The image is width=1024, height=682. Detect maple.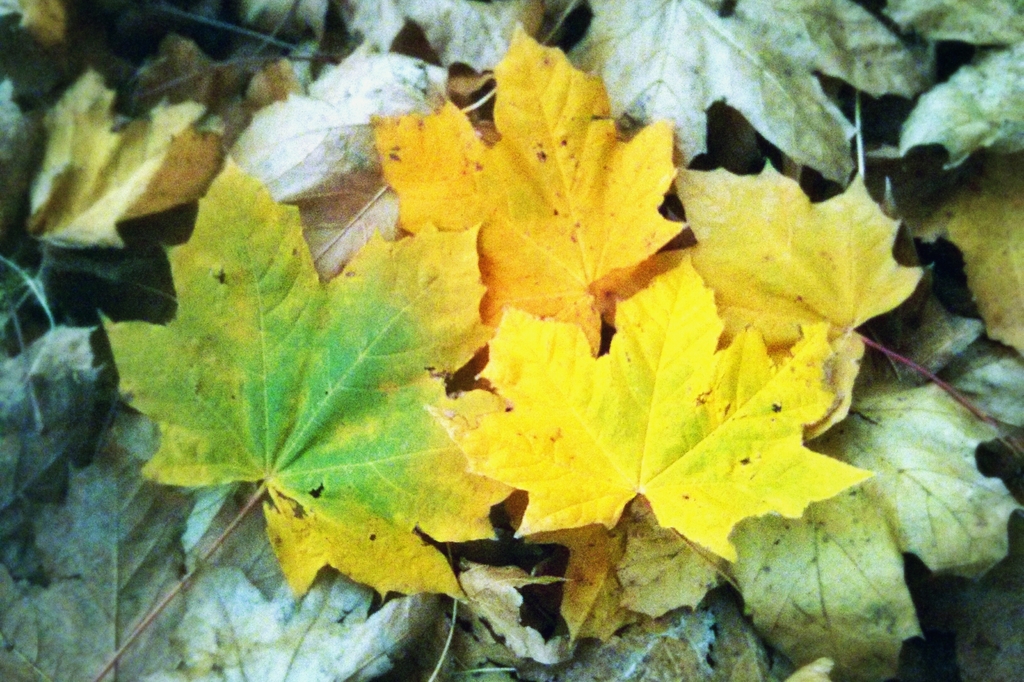
Detection: <region>874, 3, 1023, 44</region>.
